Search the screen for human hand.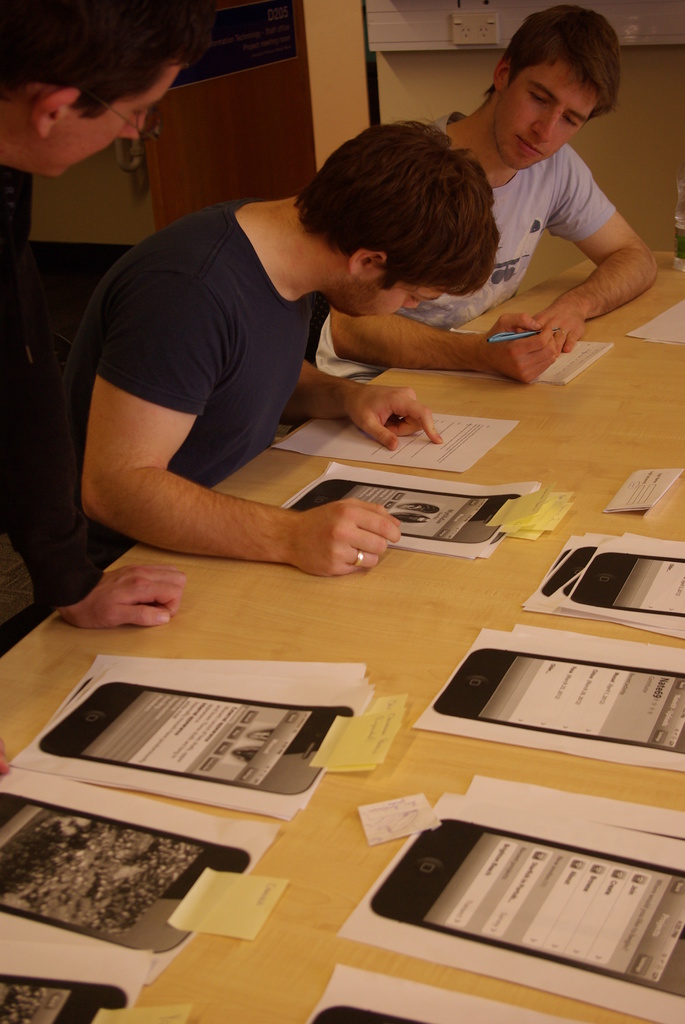
Found at left=346, top=385, right=446, bottom=451.
